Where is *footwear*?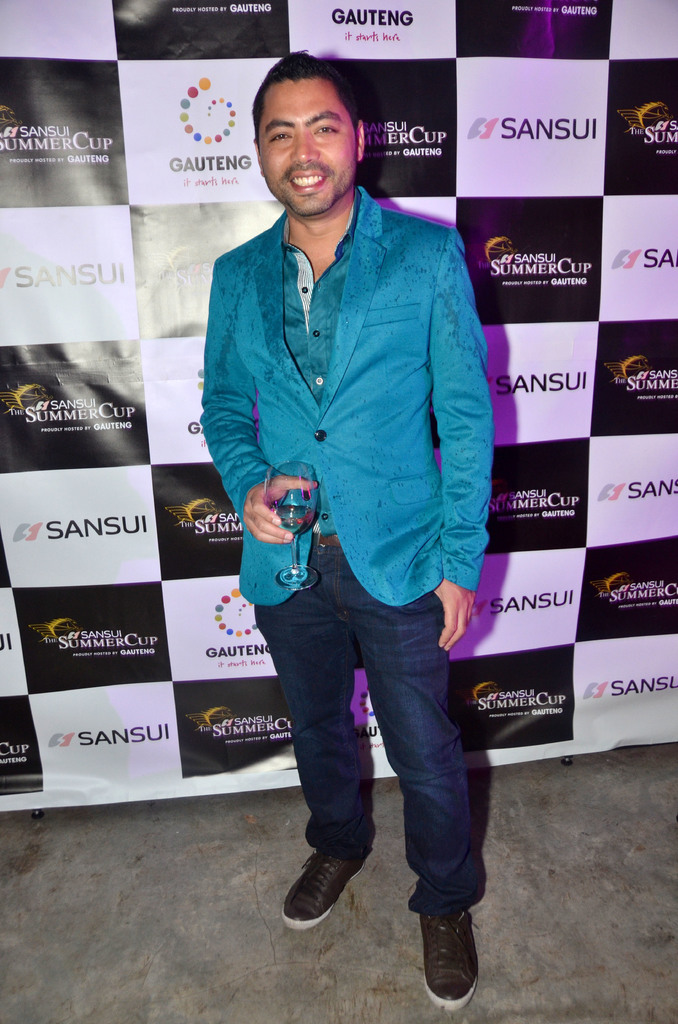
(x1=412, y1=896, x2=490, y2=1002).
